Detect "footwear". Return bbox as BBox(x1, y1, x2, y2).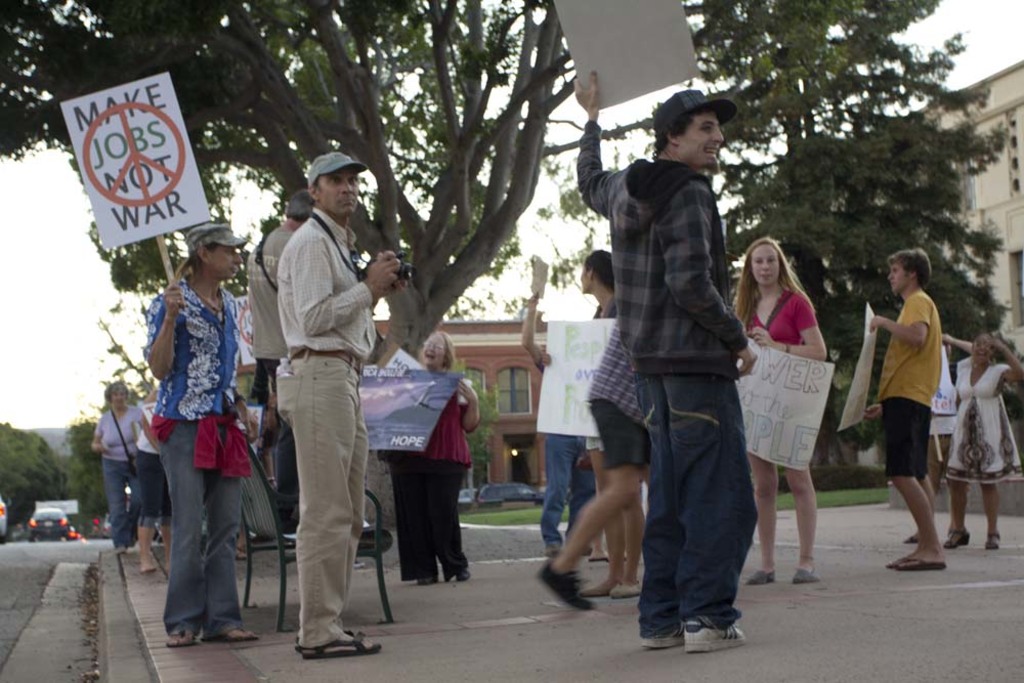
BBox(745, 566, 778, 592).
